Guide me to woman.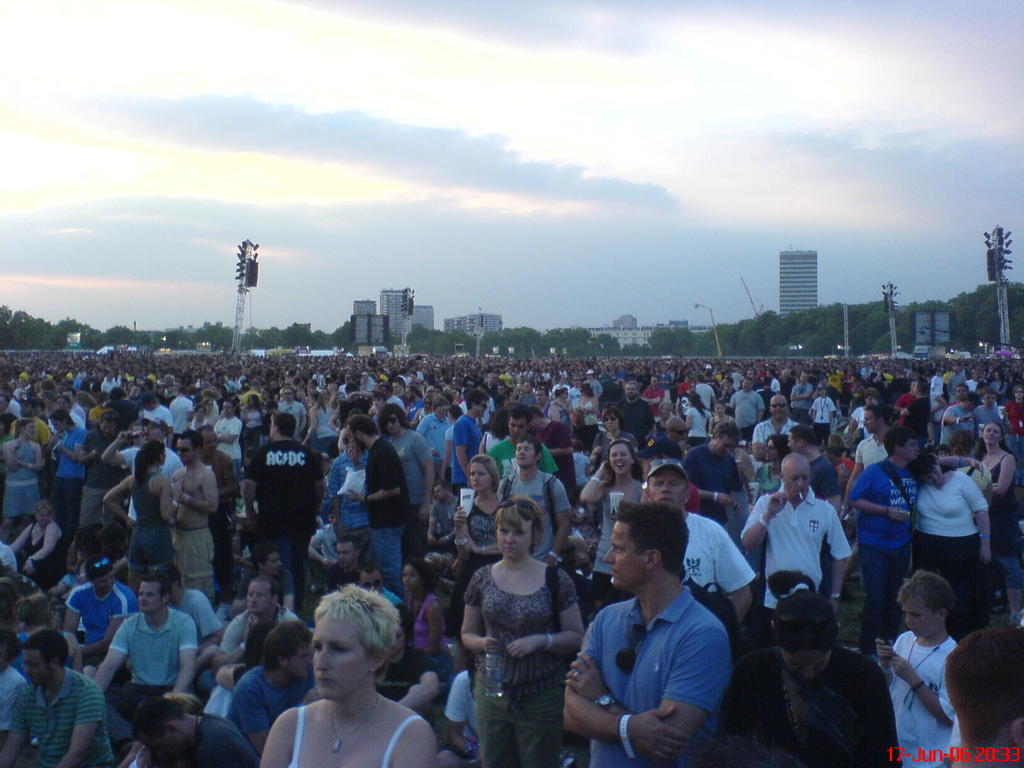
Guidance: x1=267 y1=401 x2=289 y2=445.
